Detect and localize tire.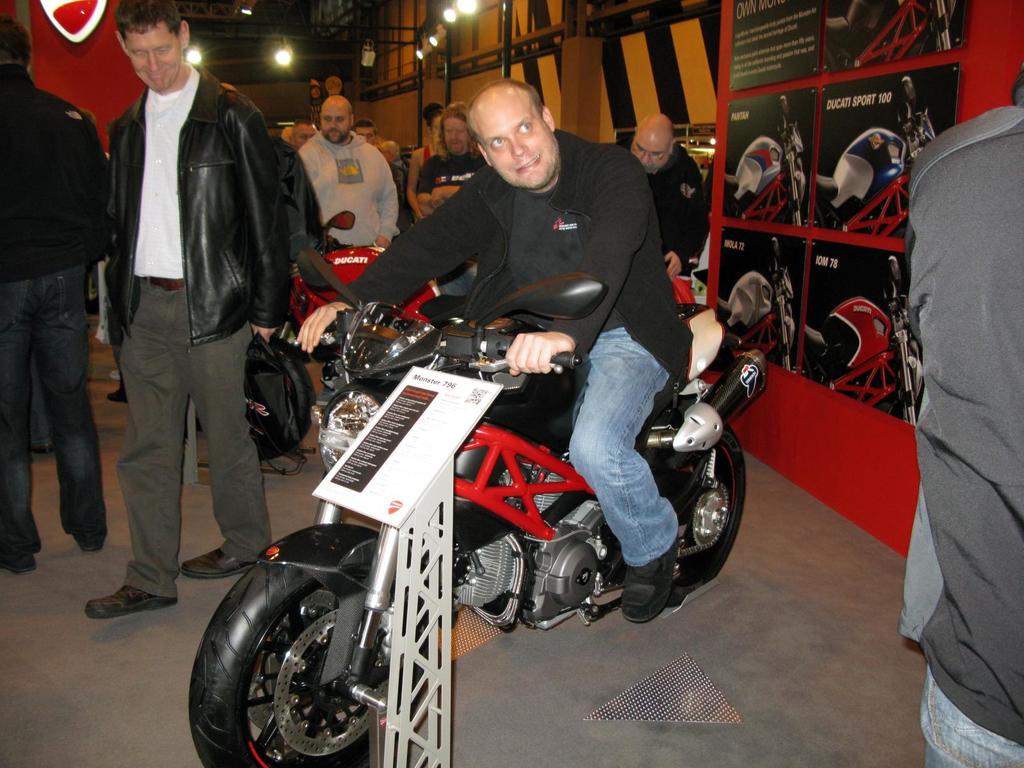
Localized at (x1=187, y1=557, x2=428, y2=765).
